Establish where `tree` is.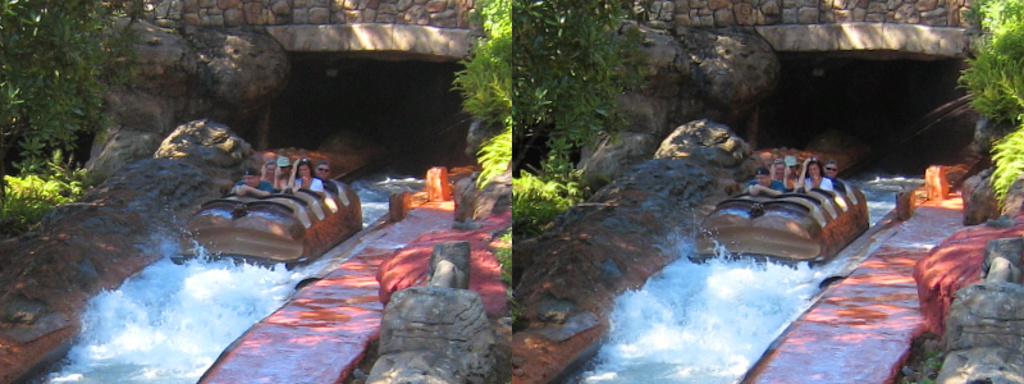
Established at rect(956, 0, 1023, 183).
